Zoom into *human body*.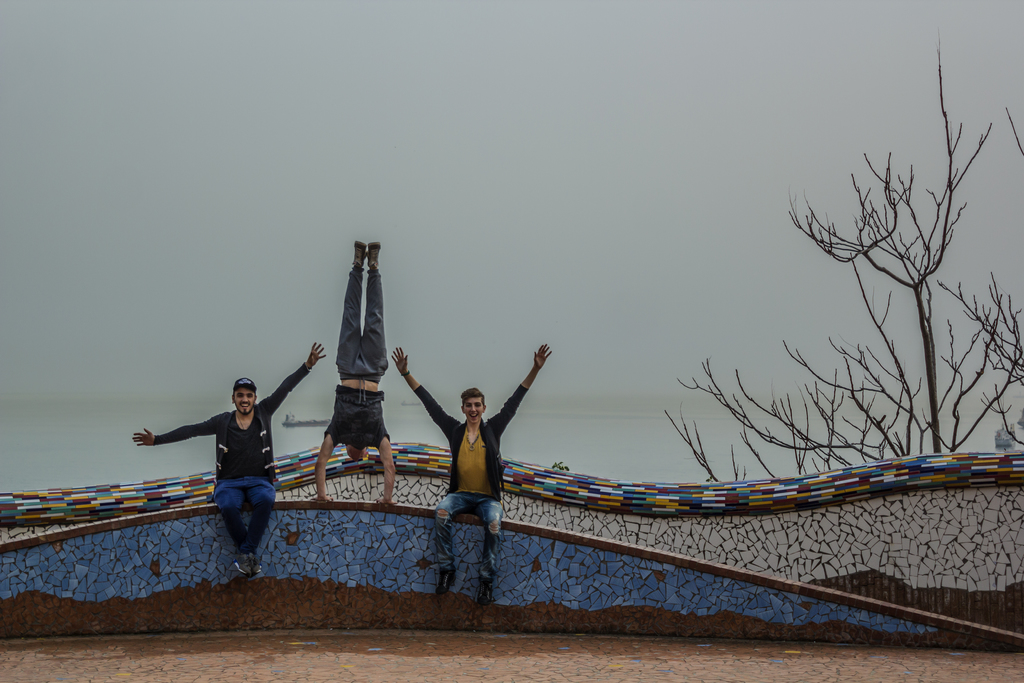
Zoom target: pyautogui.locateOnScreen(316, 244, 392, 508).
